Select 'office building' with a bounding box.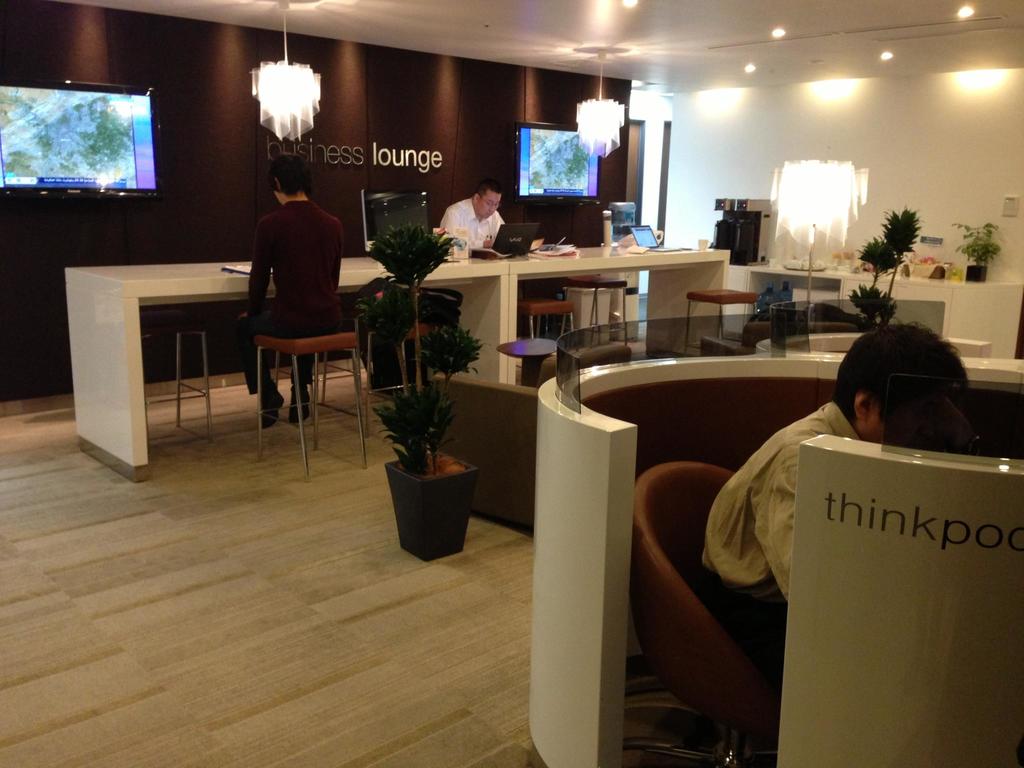
bbox(27, 0, 1023, 749).
